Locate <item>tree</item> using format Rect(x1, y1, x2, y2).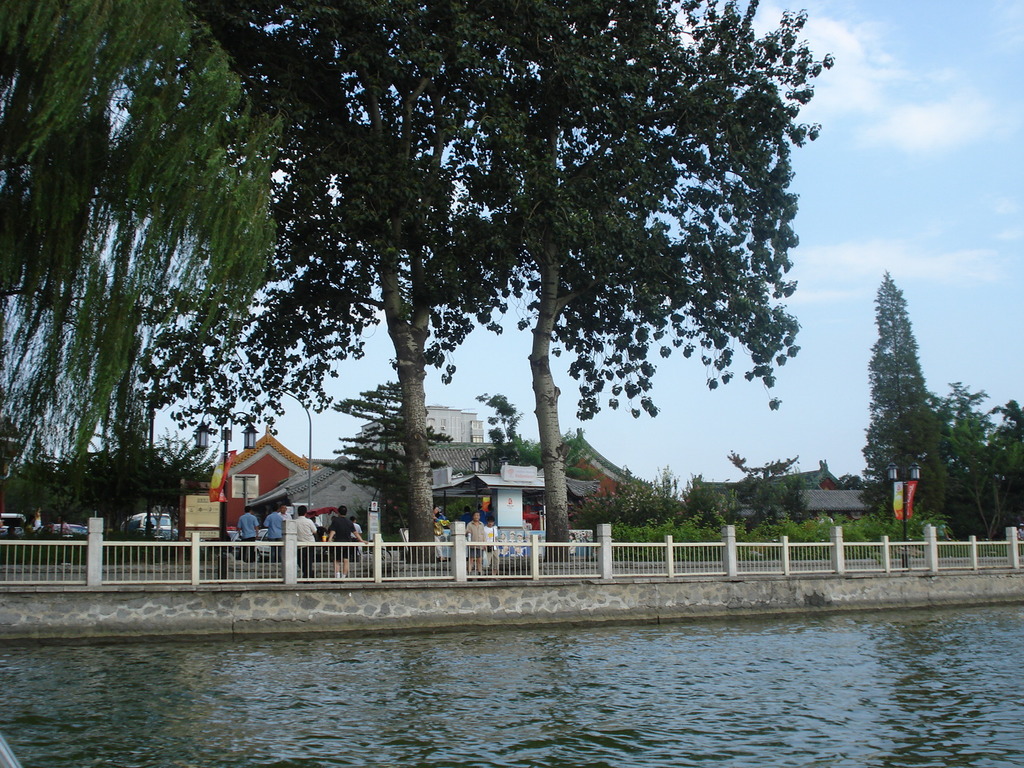
Rect(111, 20, 858, 570).
